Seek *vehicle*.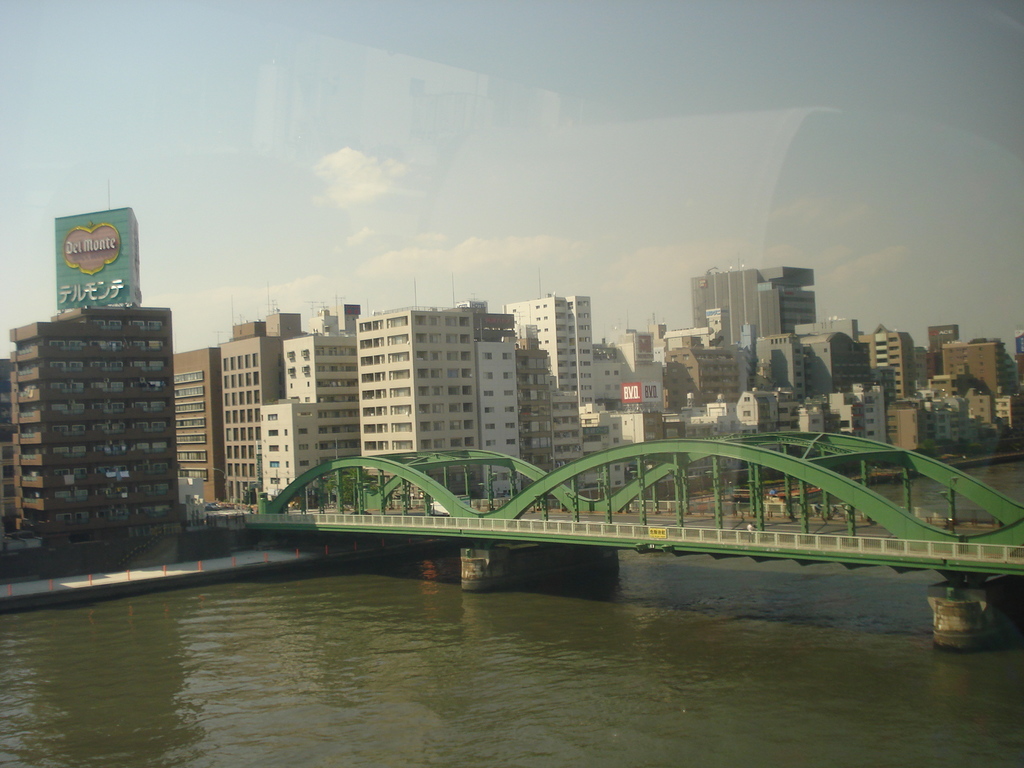
{"x1": 427, "y1": 491, "x2": 465, "y2": 513}.
